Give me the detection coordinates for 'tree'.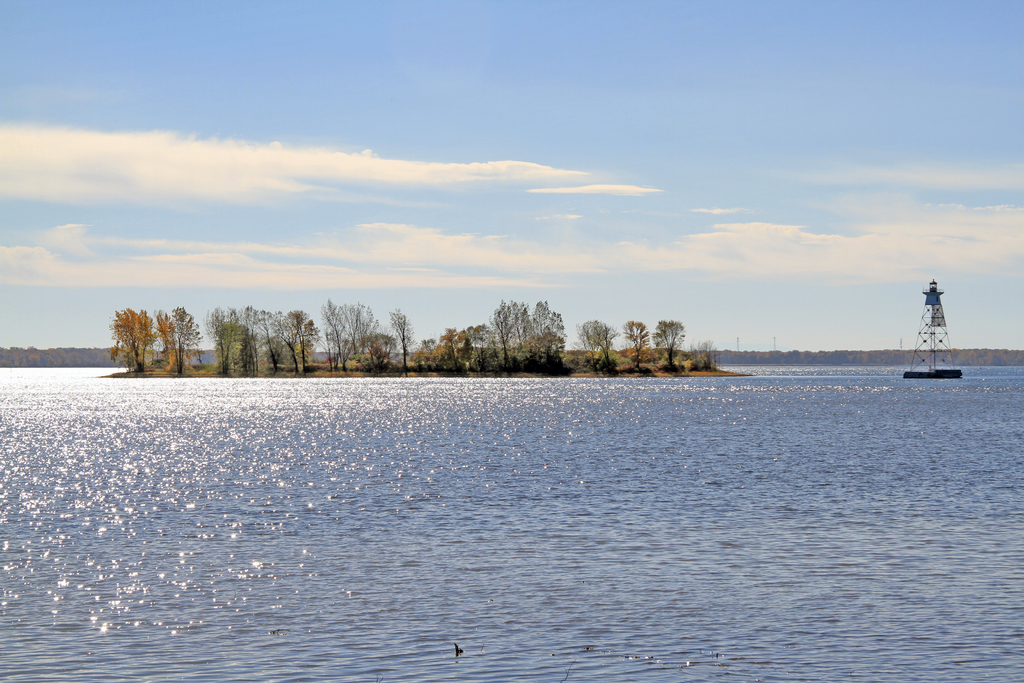
[694,340,719,368].
